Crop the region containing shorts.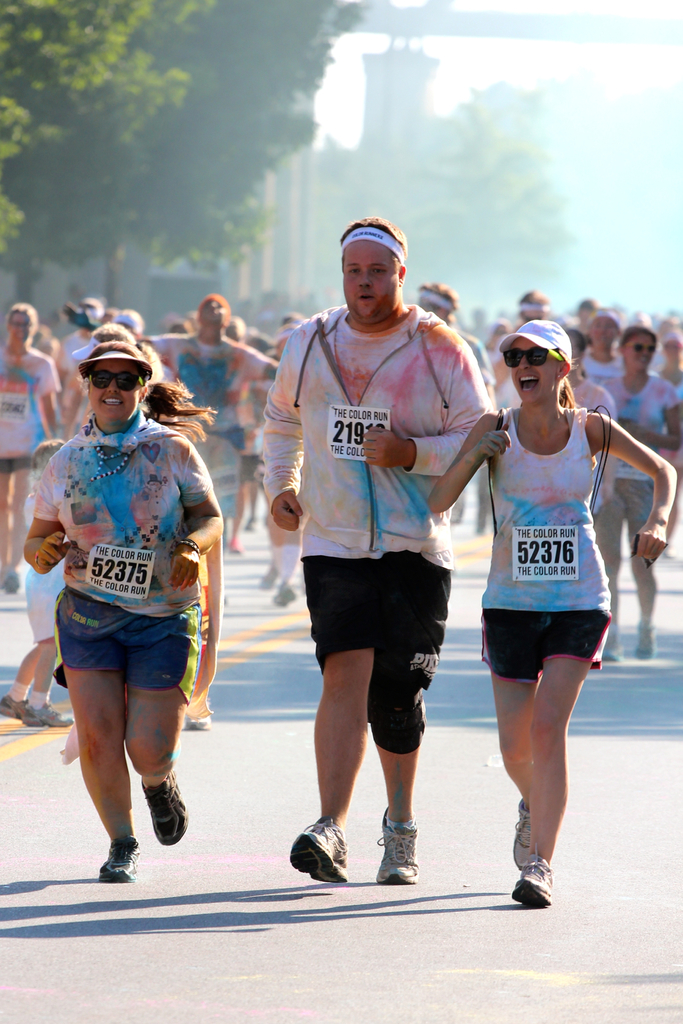
Crop region: x1=52, y1=588, x2=199, y2=704.
